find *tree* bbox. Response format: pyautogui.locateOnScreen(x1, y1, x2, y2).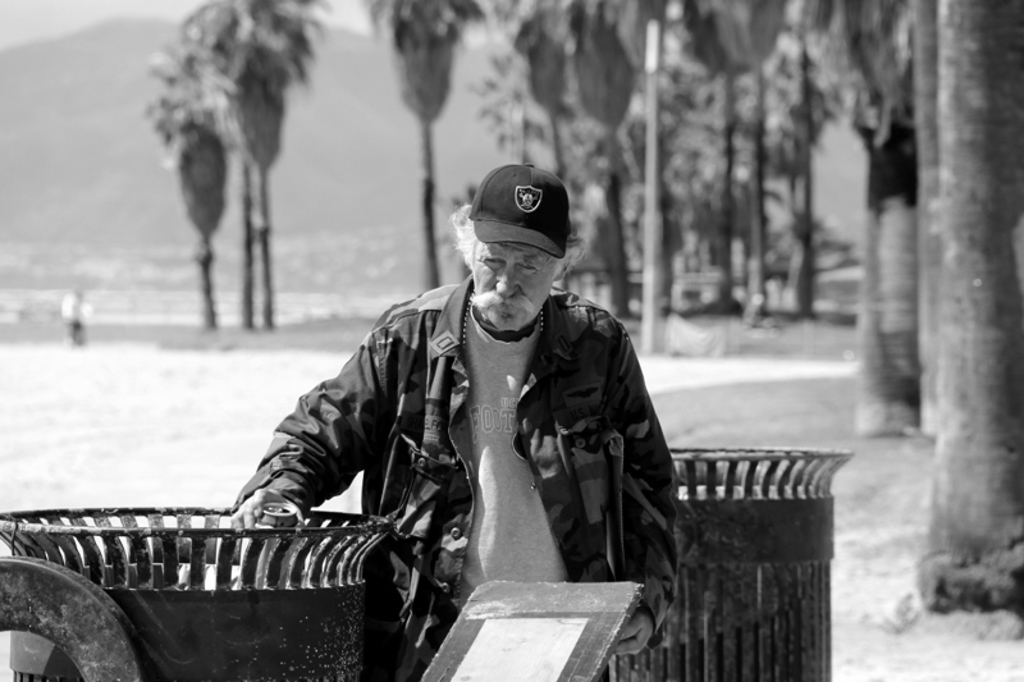
pyautogui.locateOnScreen(145, 0, 248, 330).
